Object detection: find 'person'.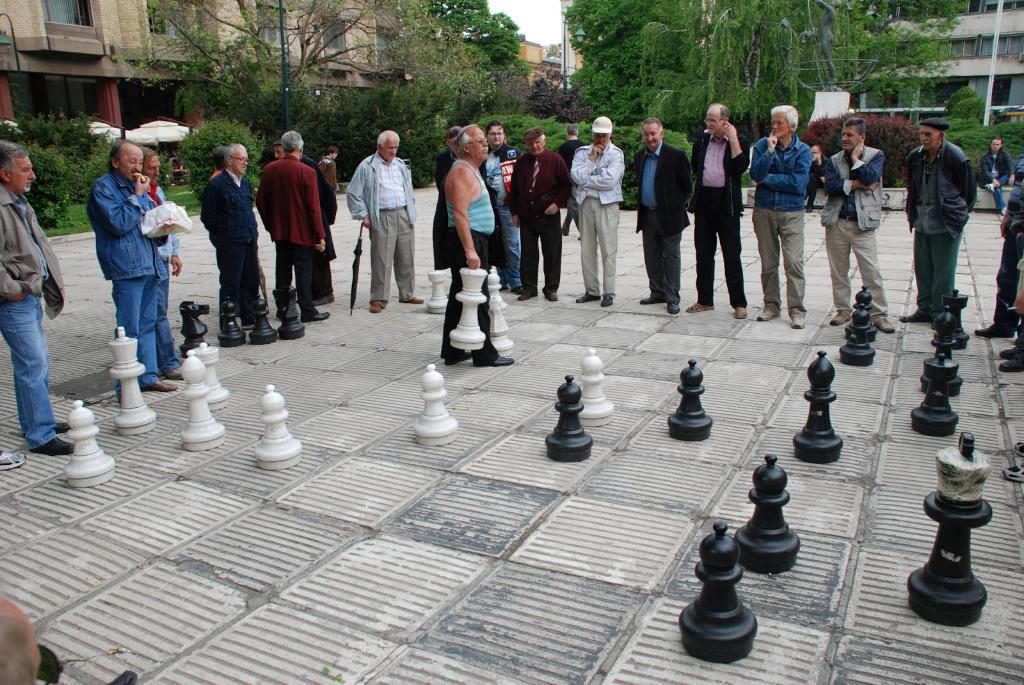
region(476, 122, 522, 291).
